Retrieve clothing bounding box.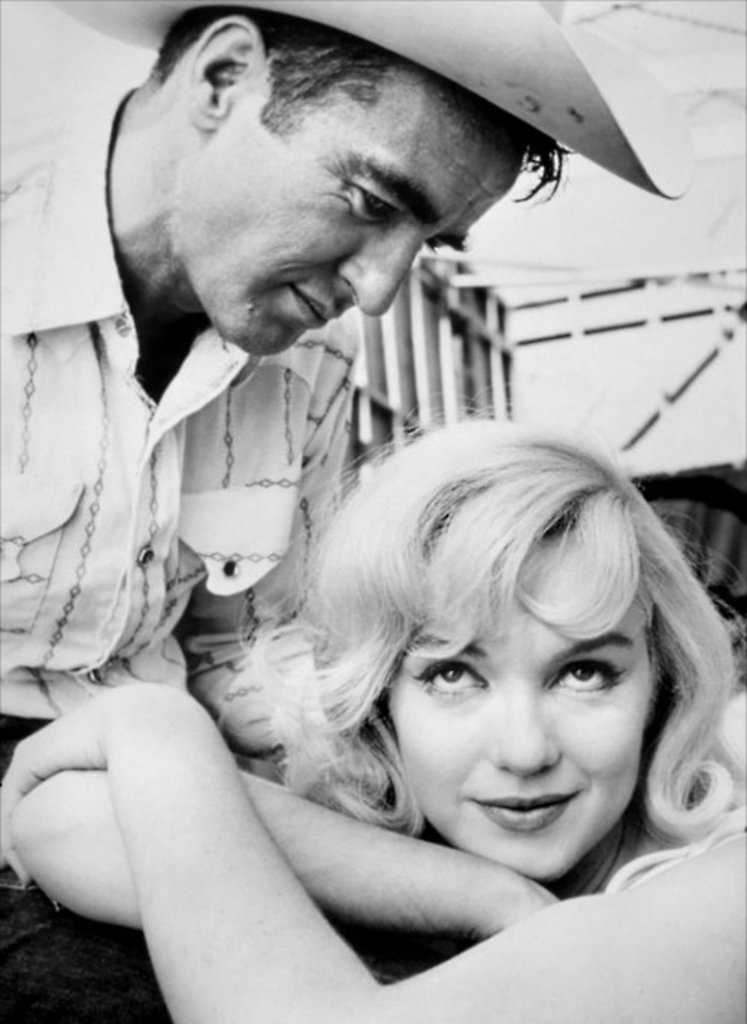
Bounding box: {"x1": 0, "y1": 90, "x2": 368, "y2": 740}.
